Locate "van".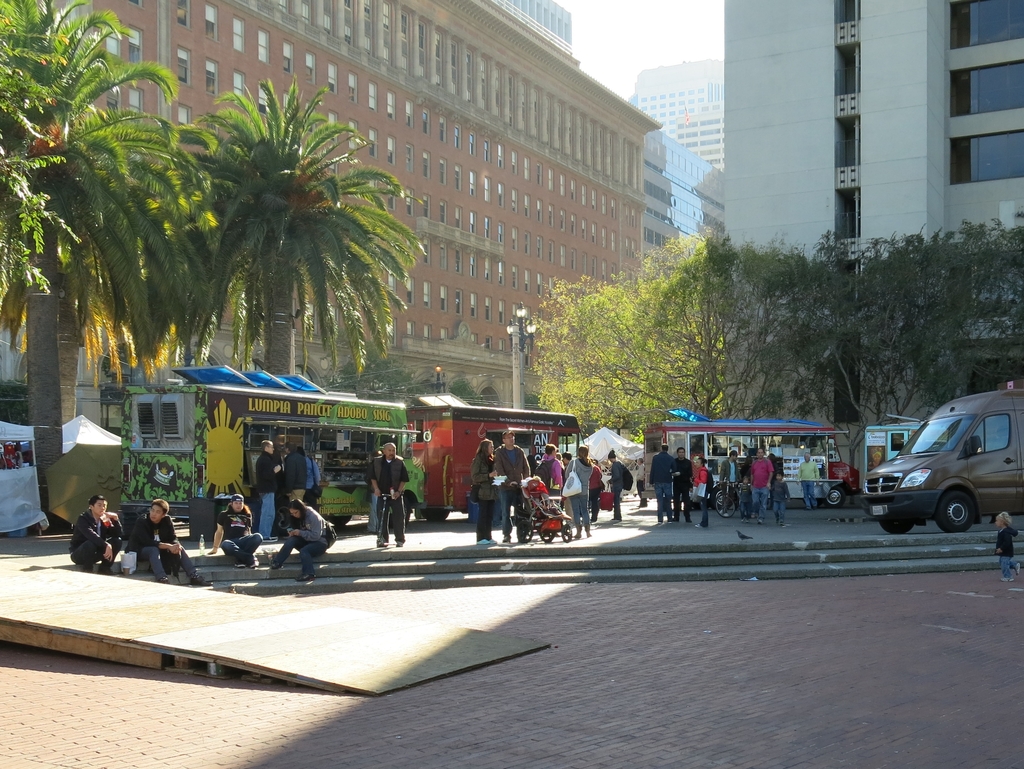
Bounding box: bbox=(115, 361, 427, 541).
